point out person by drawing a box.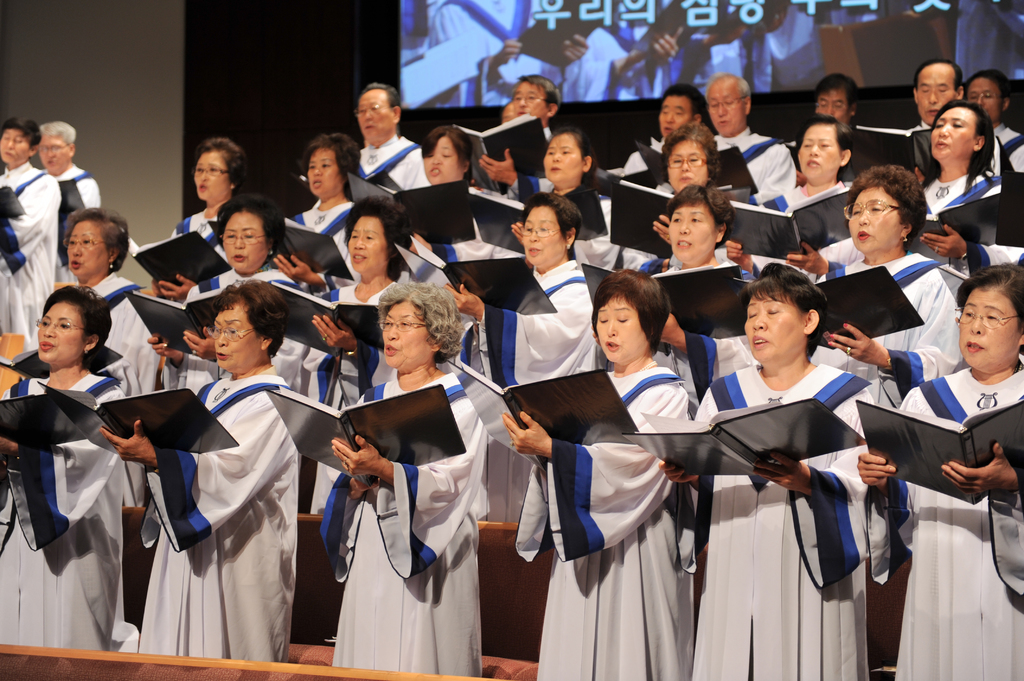
<region>918, 100, 1023, 273</region>.
